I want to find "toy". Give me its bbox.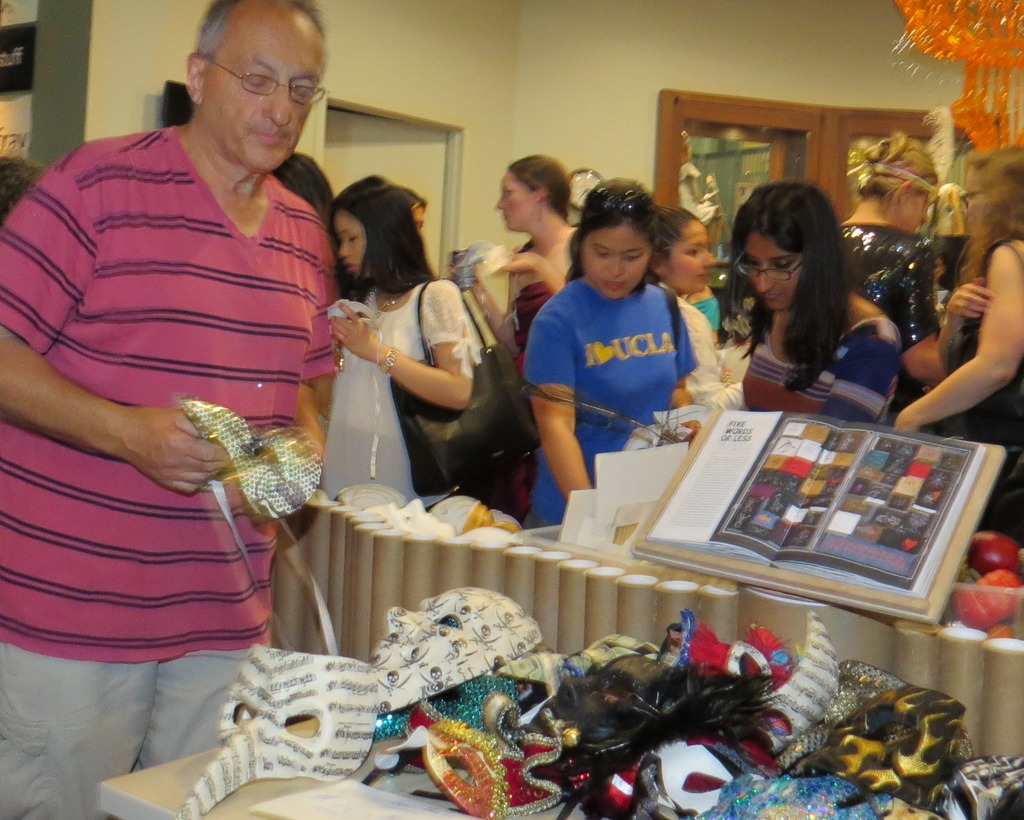
BBox(172, 390, 334, 662).
